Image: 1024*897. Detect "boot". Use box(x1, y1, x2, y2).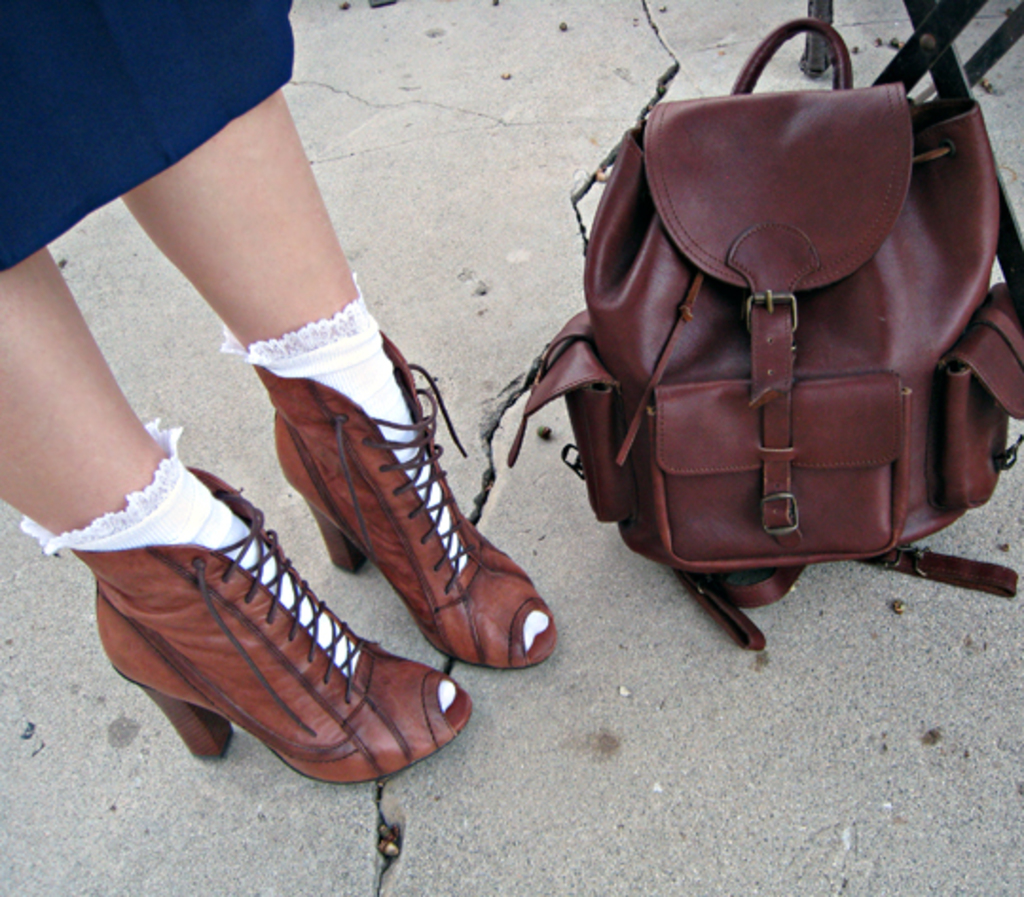
box(95, 461, 474, 768).
